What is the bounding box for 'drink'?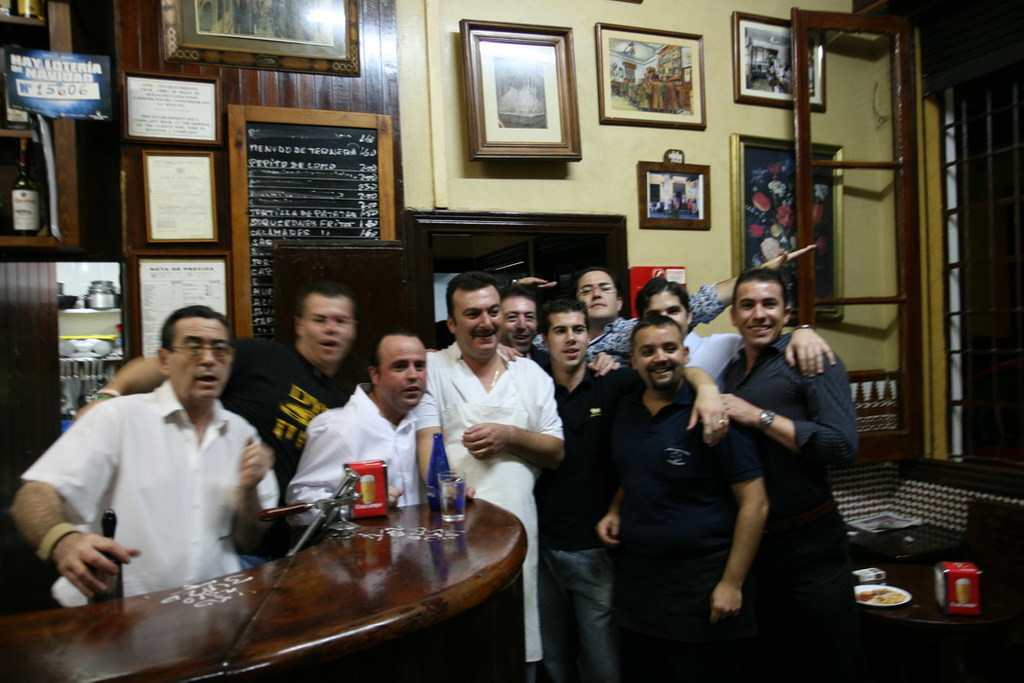
detection(956, 577, 970, 602).
